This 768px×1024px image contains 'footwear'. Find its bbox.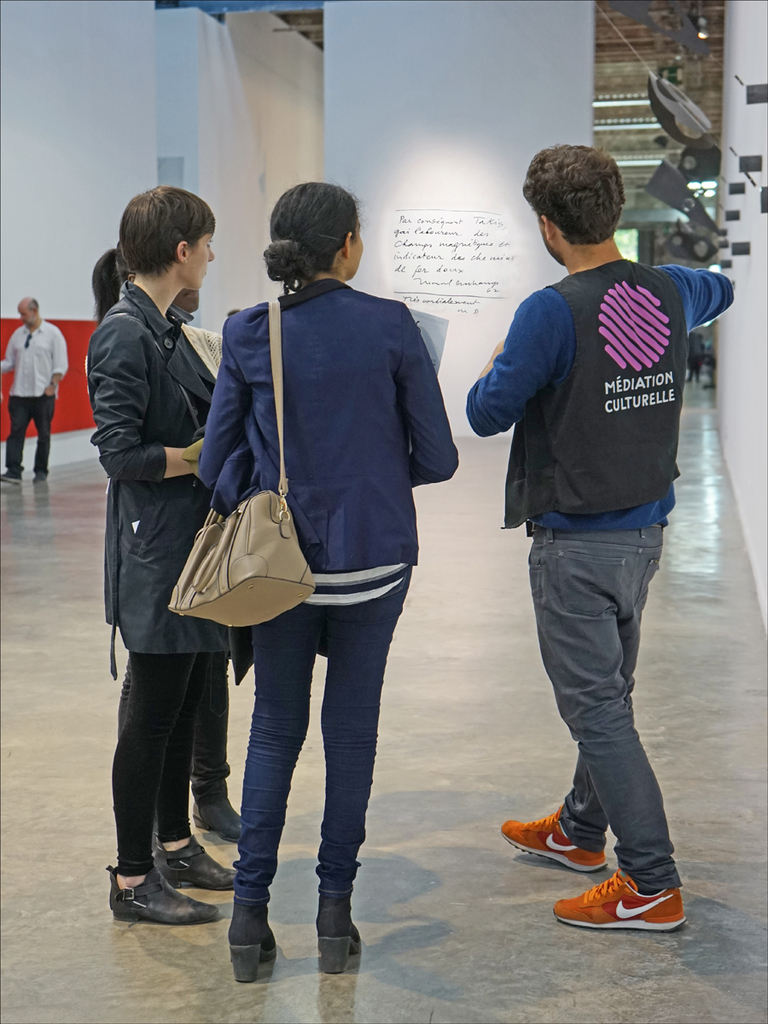
(110, 846, 196, 932).
